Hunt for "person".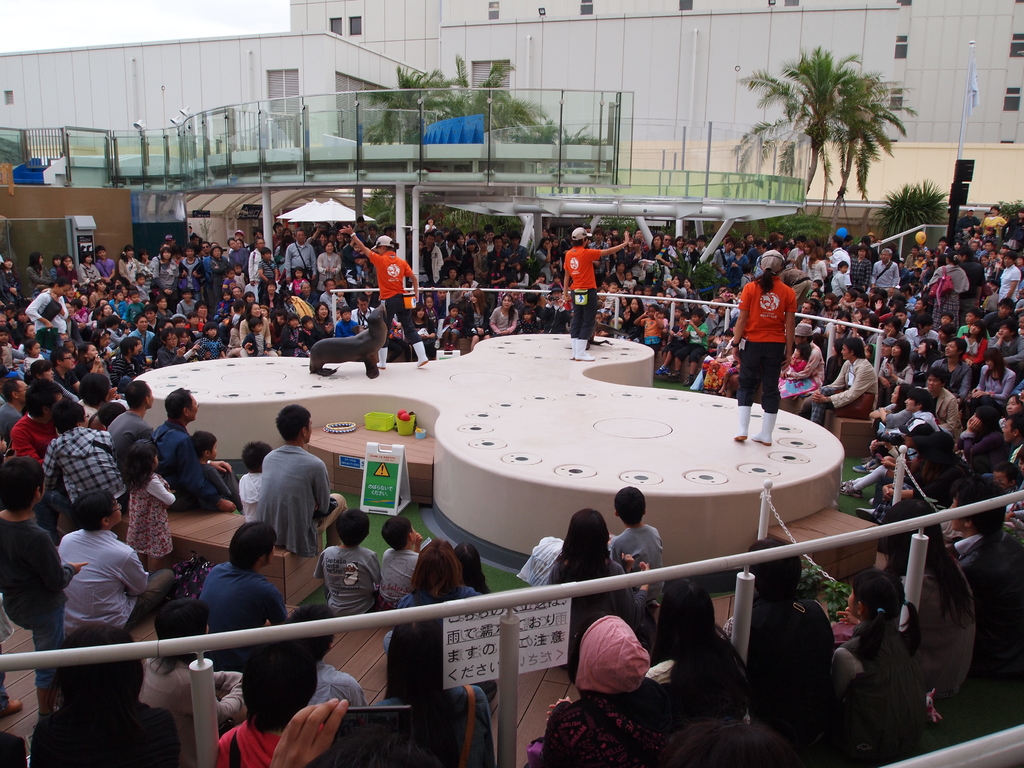
Hunted down at pyautogui.locateOnScreen(152, 387, 232, 511).
